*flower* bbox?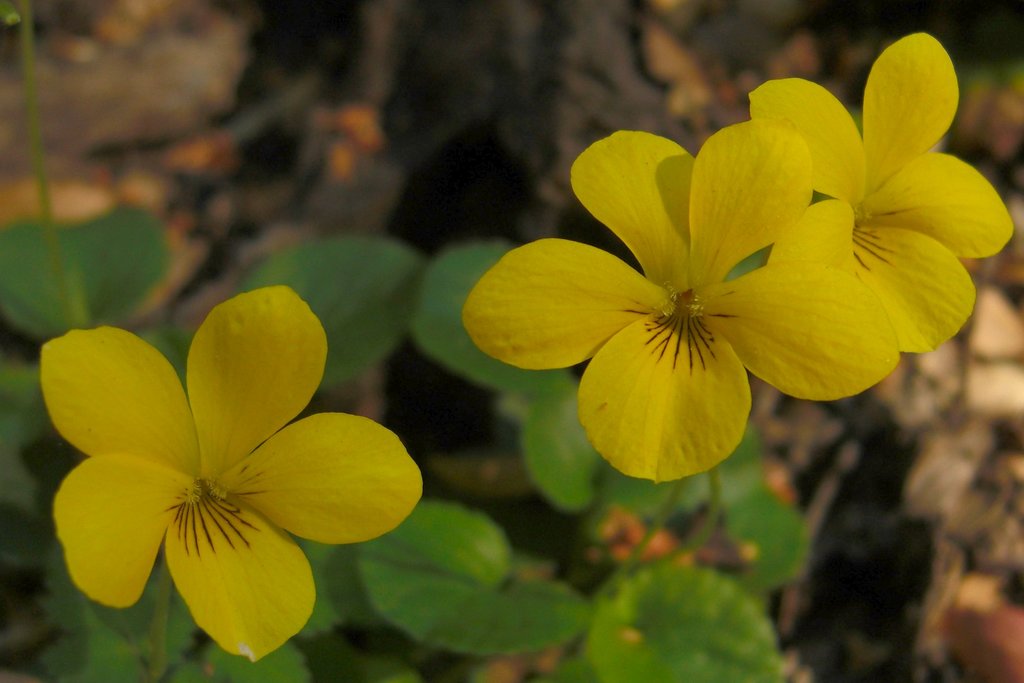
(747, 31, 1012, 352)
